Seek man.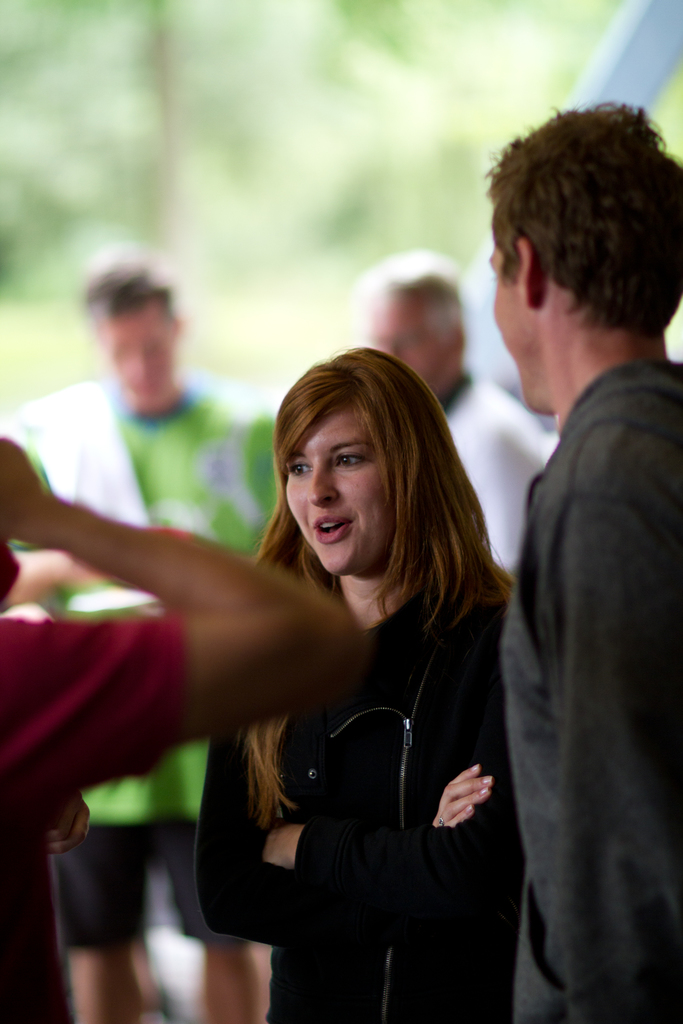
region(0, 253, 280, 1023).
